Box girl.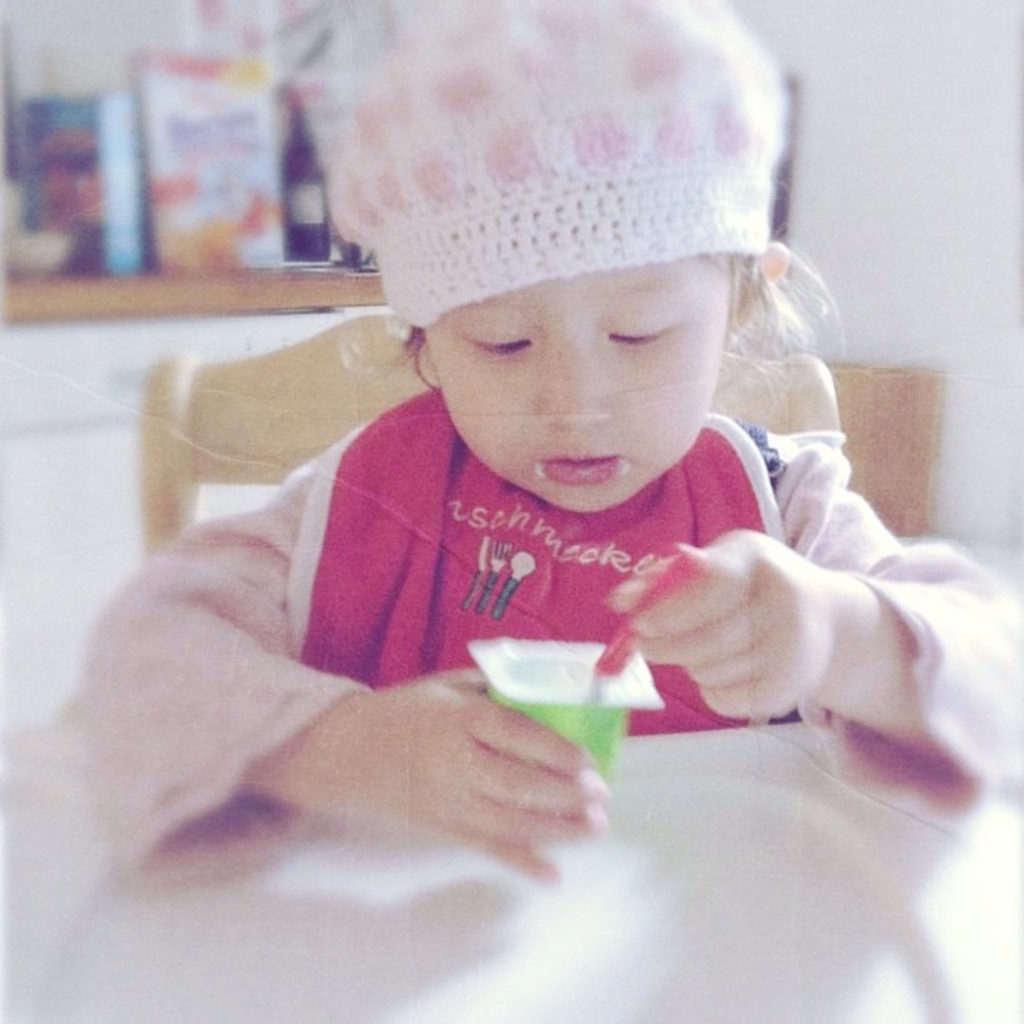
(left=77, top=0, right=1022, bottom=888).
